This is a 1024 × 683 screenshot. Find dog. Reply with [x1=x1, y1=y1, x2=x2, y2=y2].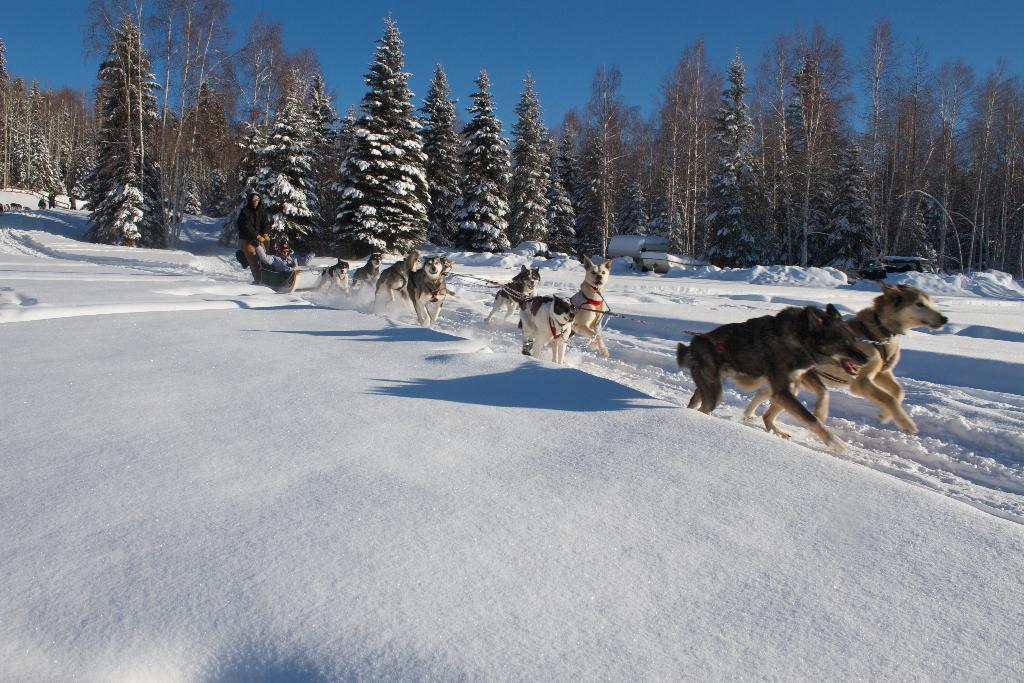
[x1=479, y1=263, x2=540, y2=332].
